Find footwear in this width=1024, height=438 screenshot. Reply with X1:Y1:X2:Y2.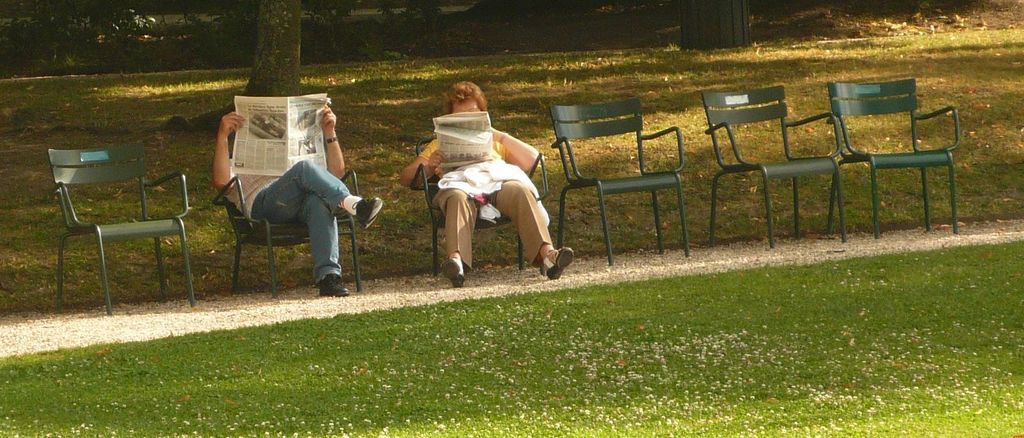
320:274:350:298.
